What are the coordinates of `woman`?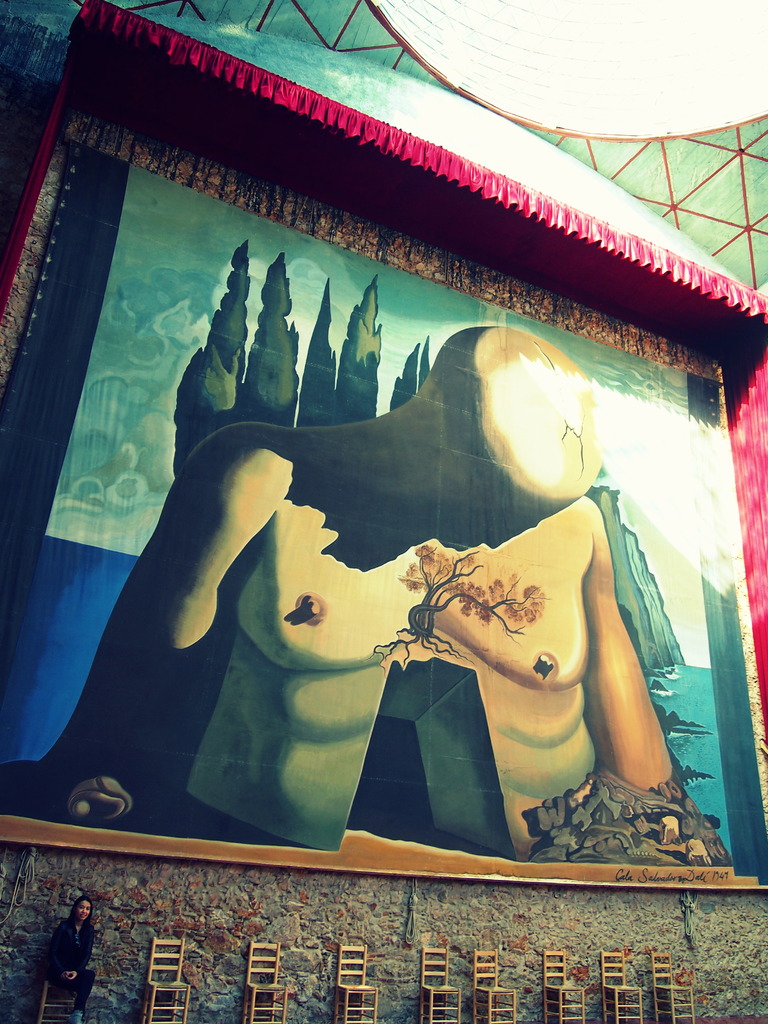
<box>28,895,109,996</box>.
